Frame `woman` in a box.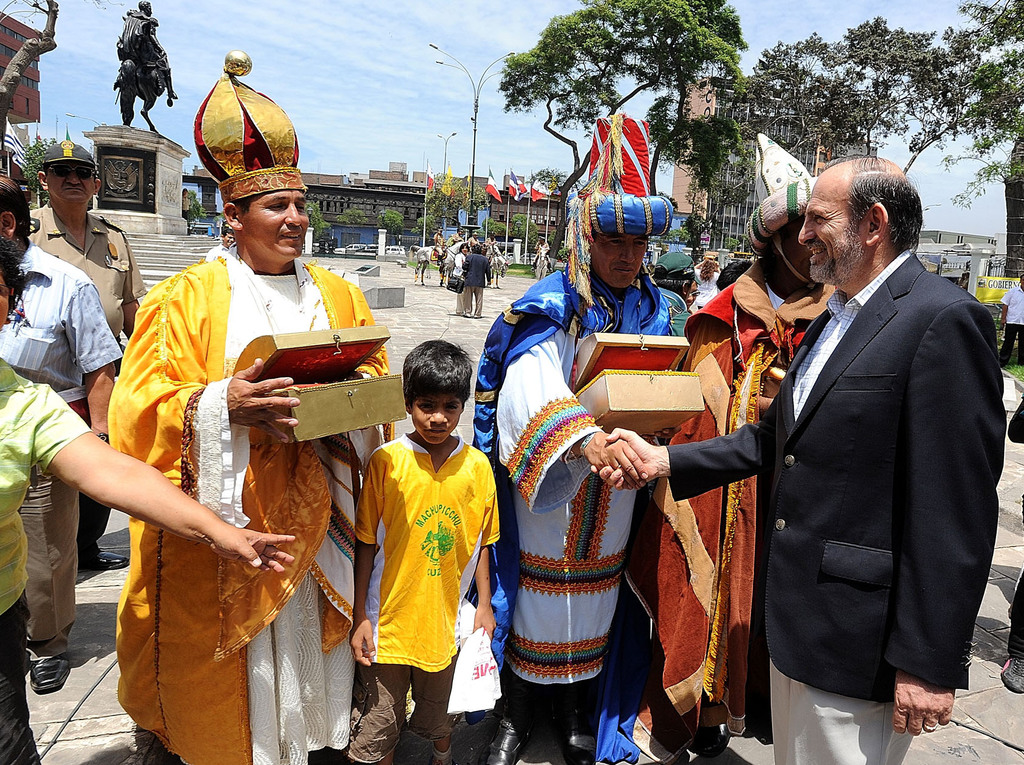
<region>0, 235, 291, 764</region>.
